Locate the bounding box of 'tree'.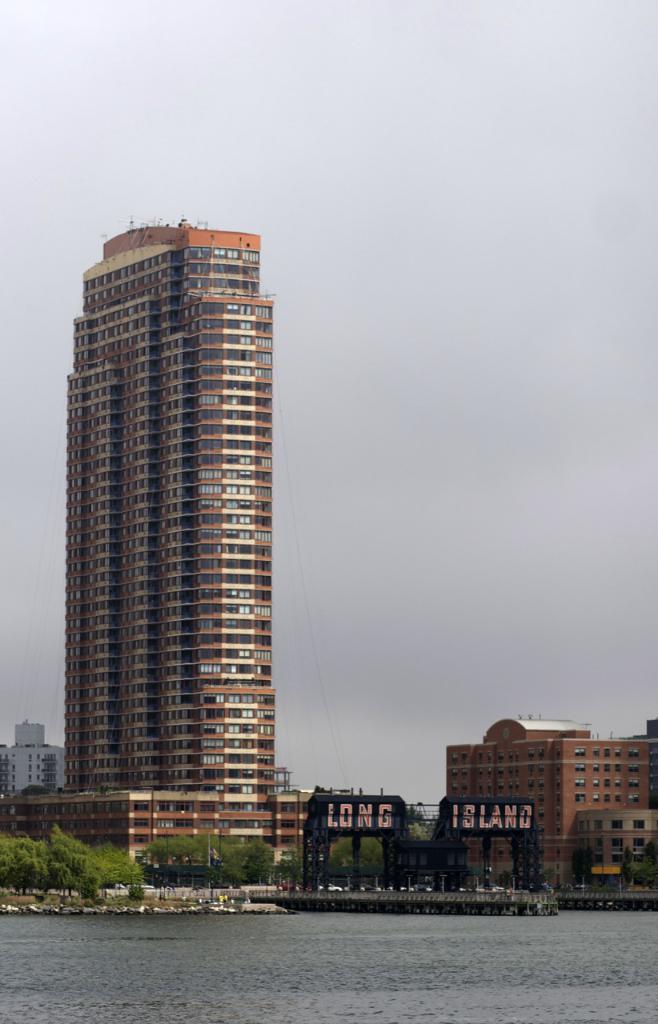
Bounding box: [left=623, top=846, right=657, bottom=884].
